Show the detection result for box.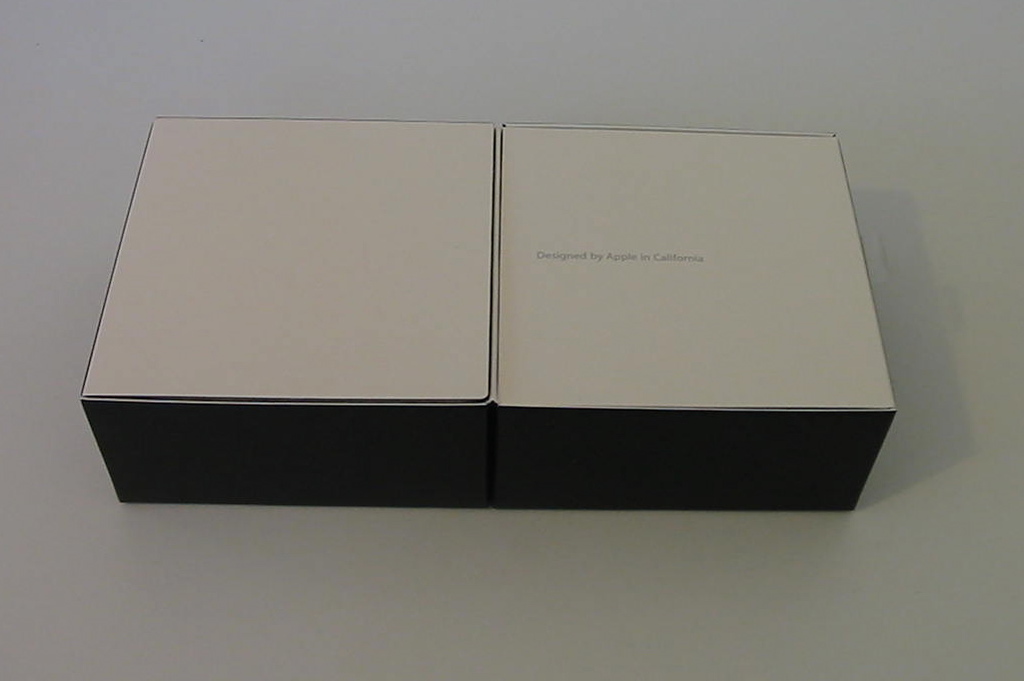
<bbox>490, 124, 898, 516</bbox>.
